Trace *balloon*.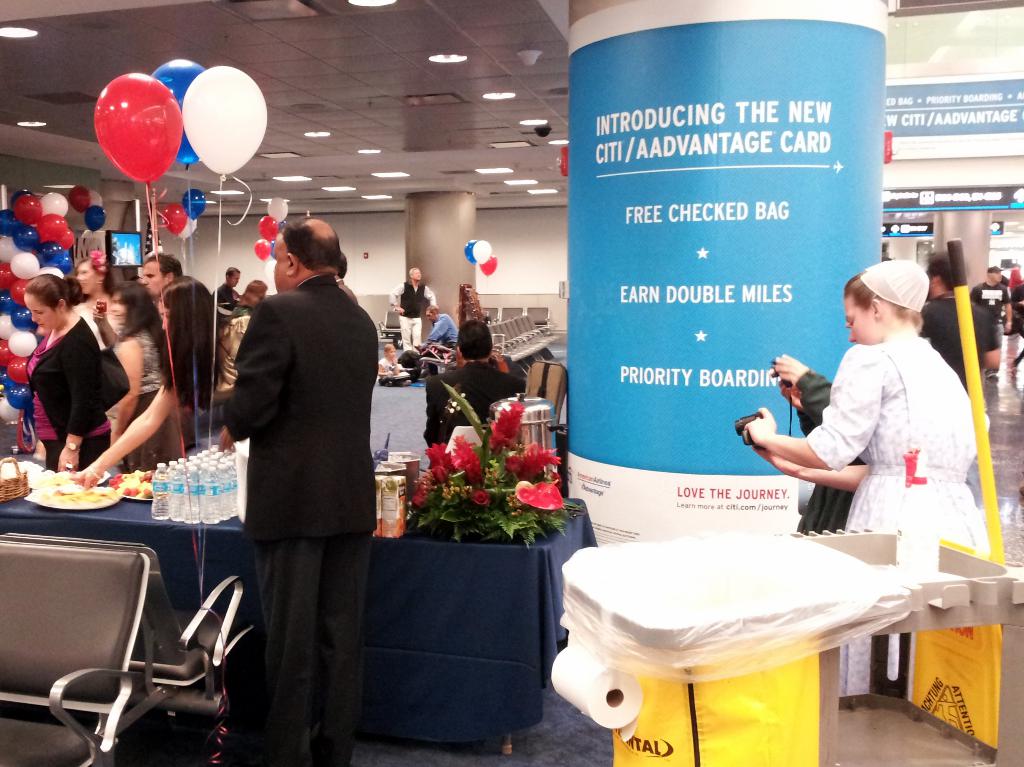
Traced to <box>180,188,208,221</box>.
